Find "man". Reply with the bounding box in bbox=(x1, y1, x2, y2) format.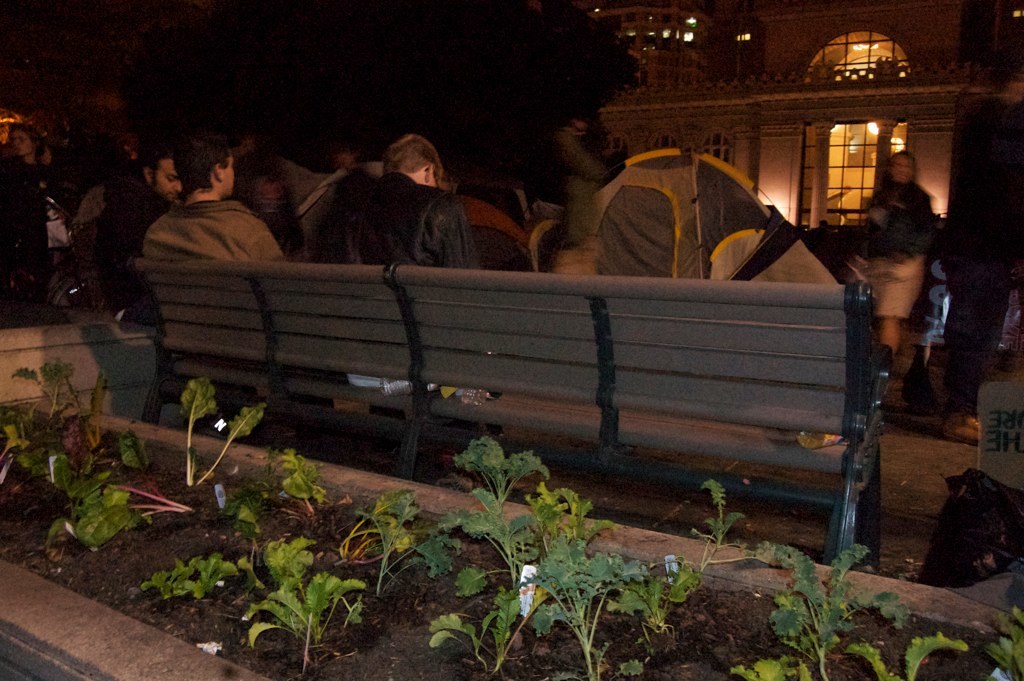
bbox=(69, 127, 186, 330).
